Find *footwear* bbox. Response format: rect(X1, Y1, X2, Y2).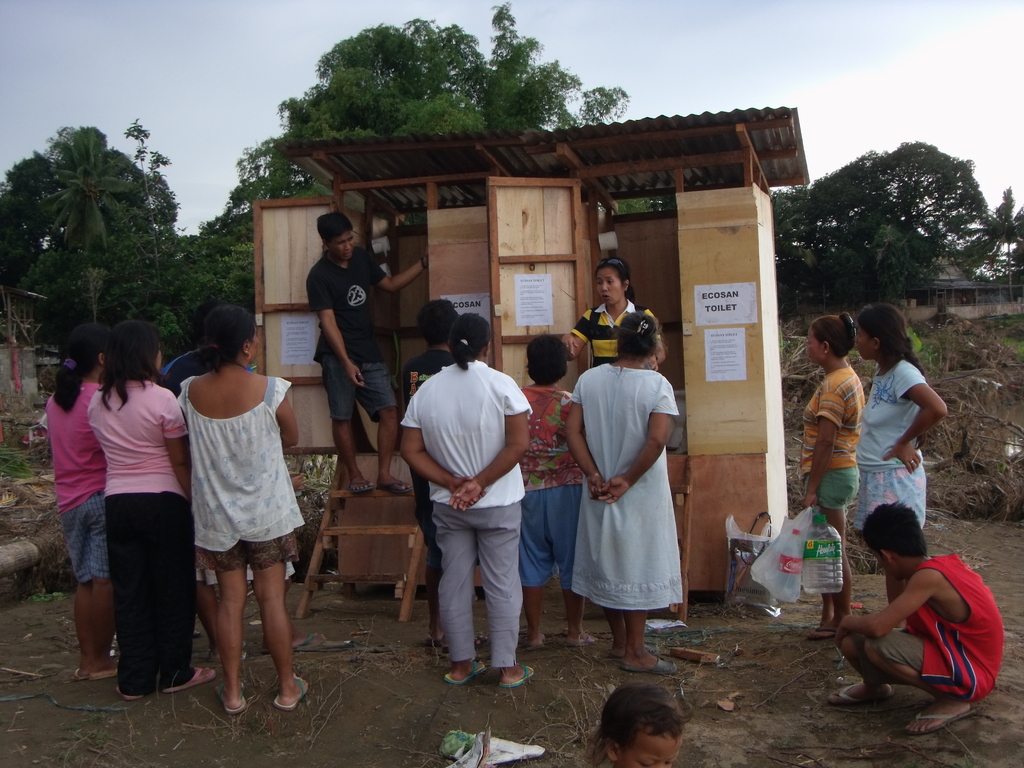
rect(419, 633, 439, 647).
